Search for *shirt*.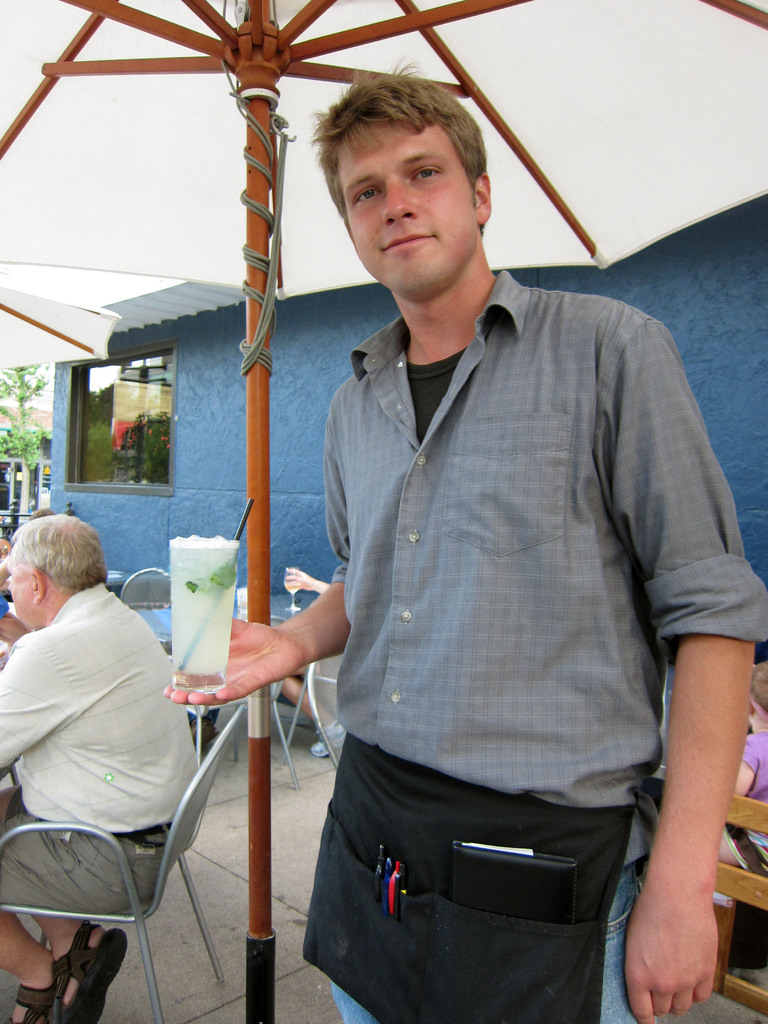
Found at {"x1": 324, "y1": 267, "x2": 766, "y2": 809}.
